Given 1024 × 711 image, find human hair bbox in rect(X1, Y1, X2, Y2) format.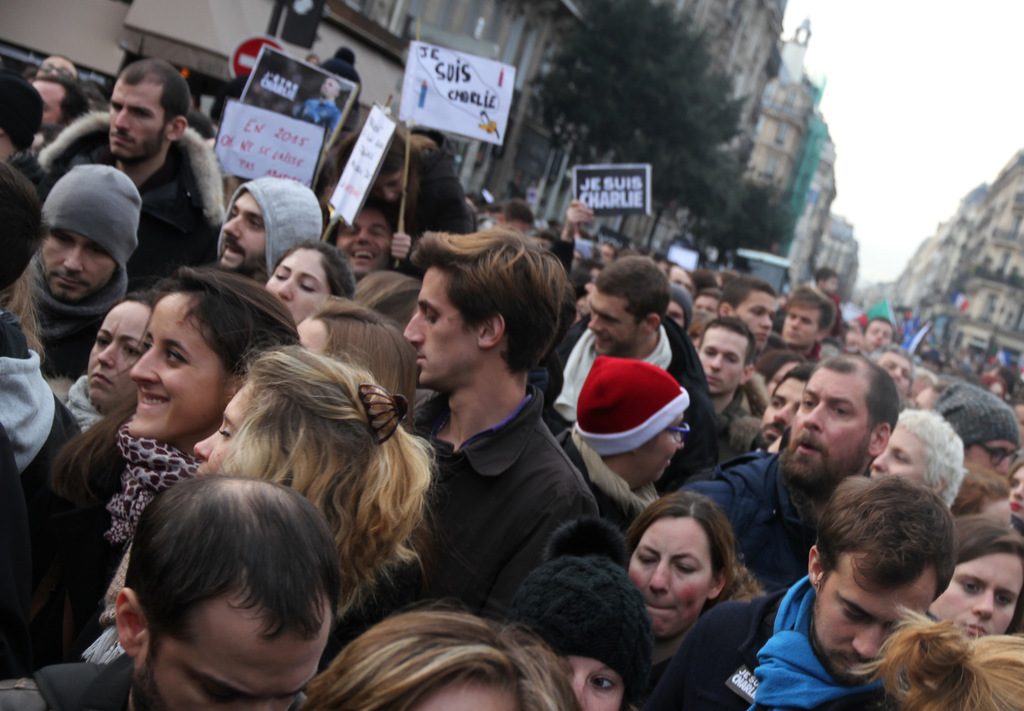
rect(865, 617, 1023, 710).
